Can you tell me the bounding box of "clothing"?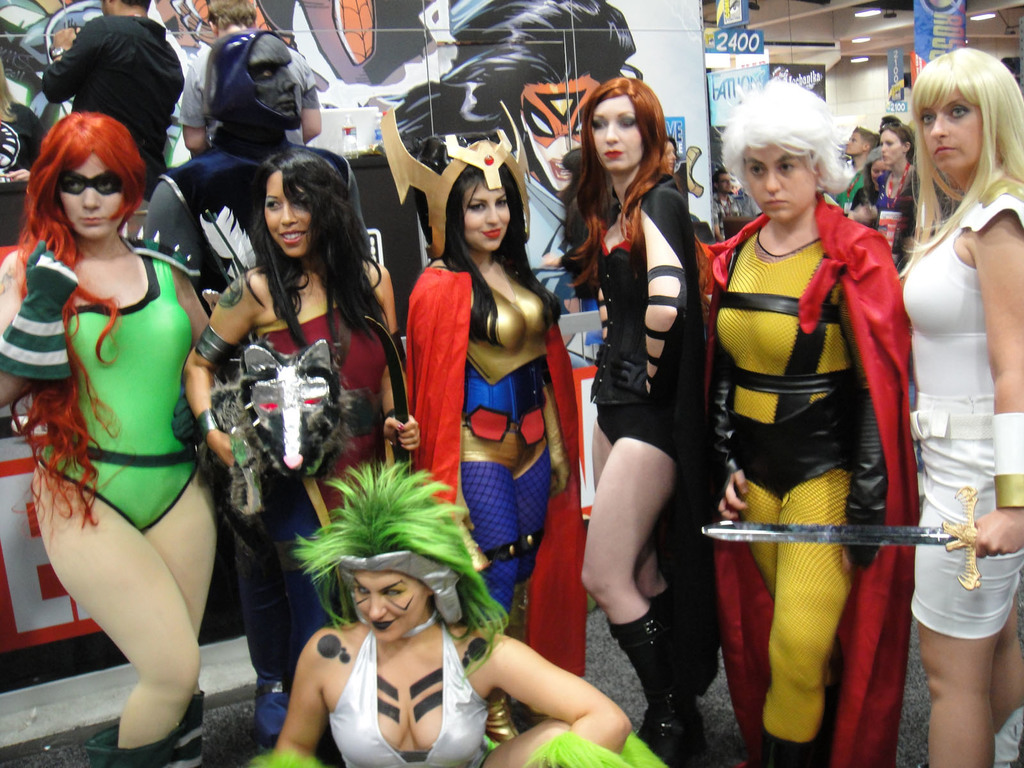
select_region(233, 296, 390, 704).
